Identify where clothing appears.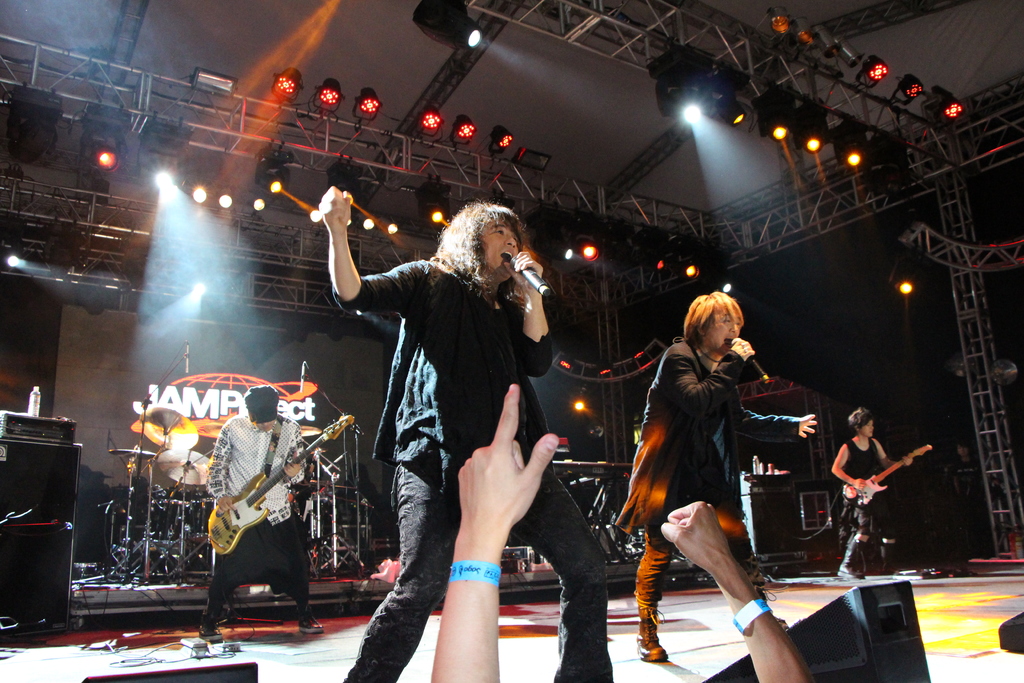
Appears at bbox=(627, 336, 806, 606).
